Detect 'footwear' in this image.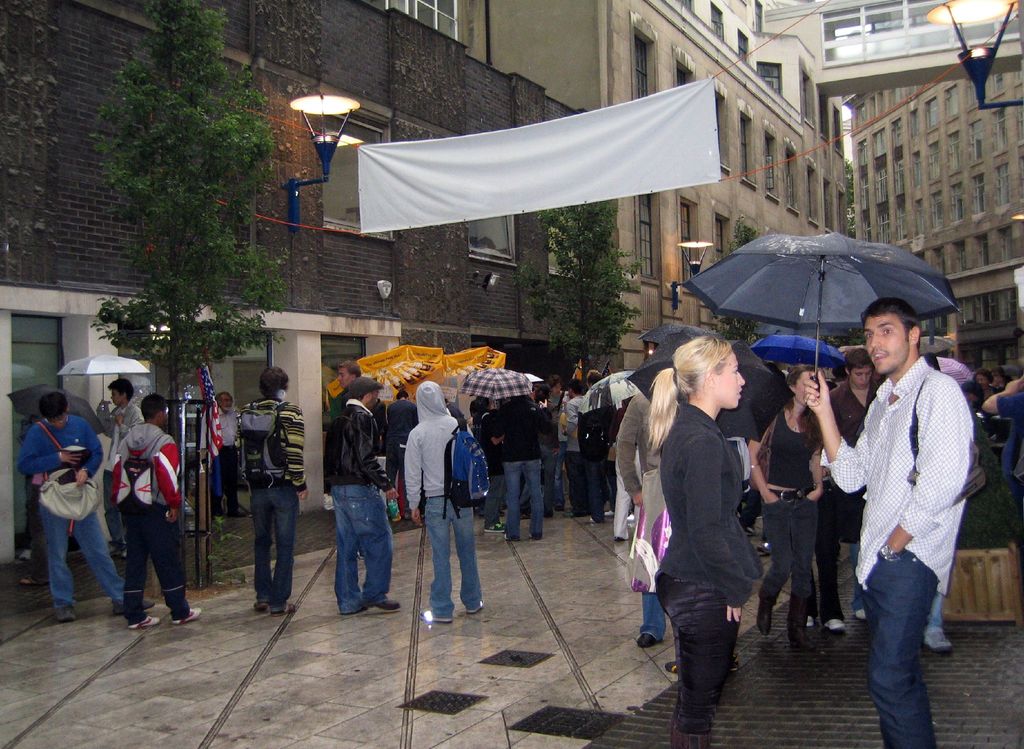
Detection: select_region(614, 535, 626, 541).
